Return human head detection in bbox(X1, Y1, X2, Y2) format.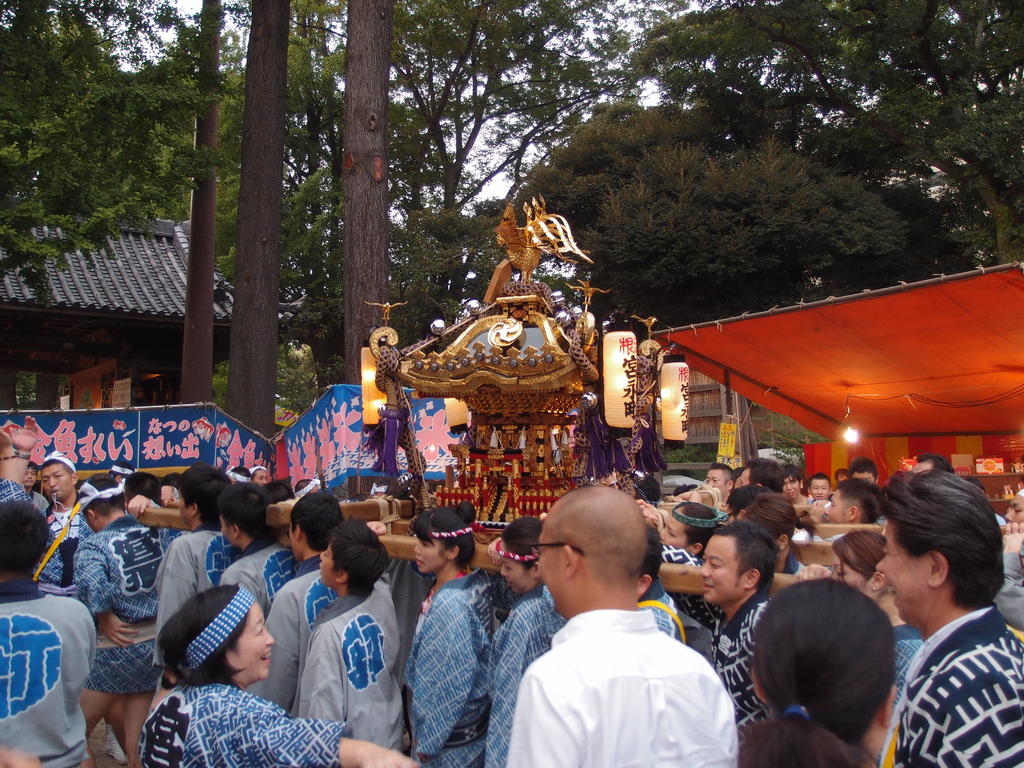
bbox(911, 452, 951, 476).
